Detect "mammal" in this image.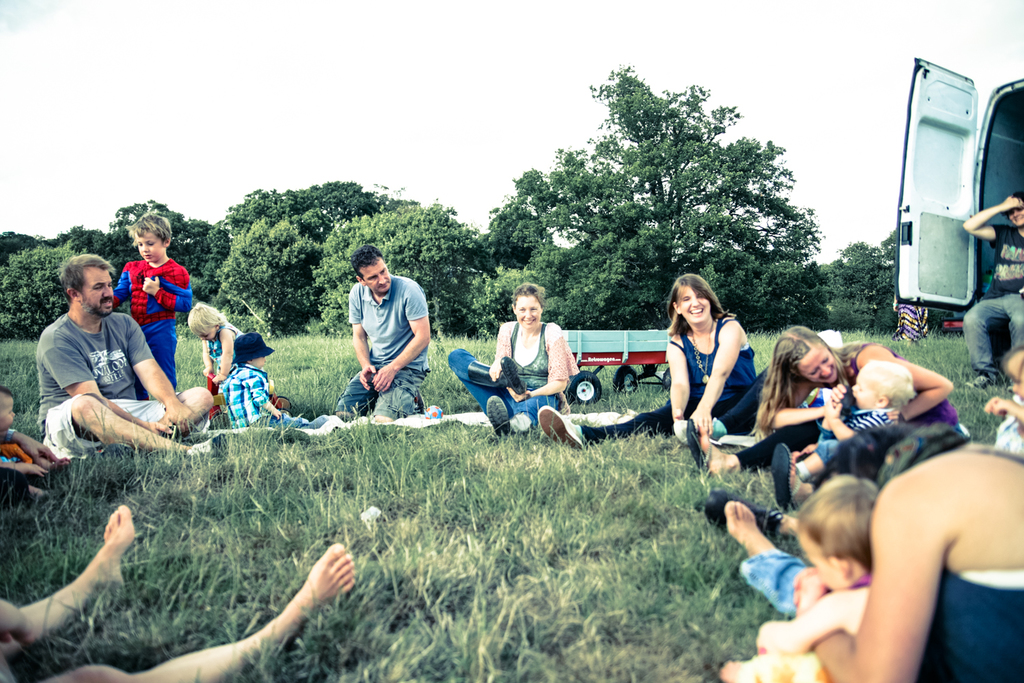
Detection: bbox=[657, 264, 770, 464].
